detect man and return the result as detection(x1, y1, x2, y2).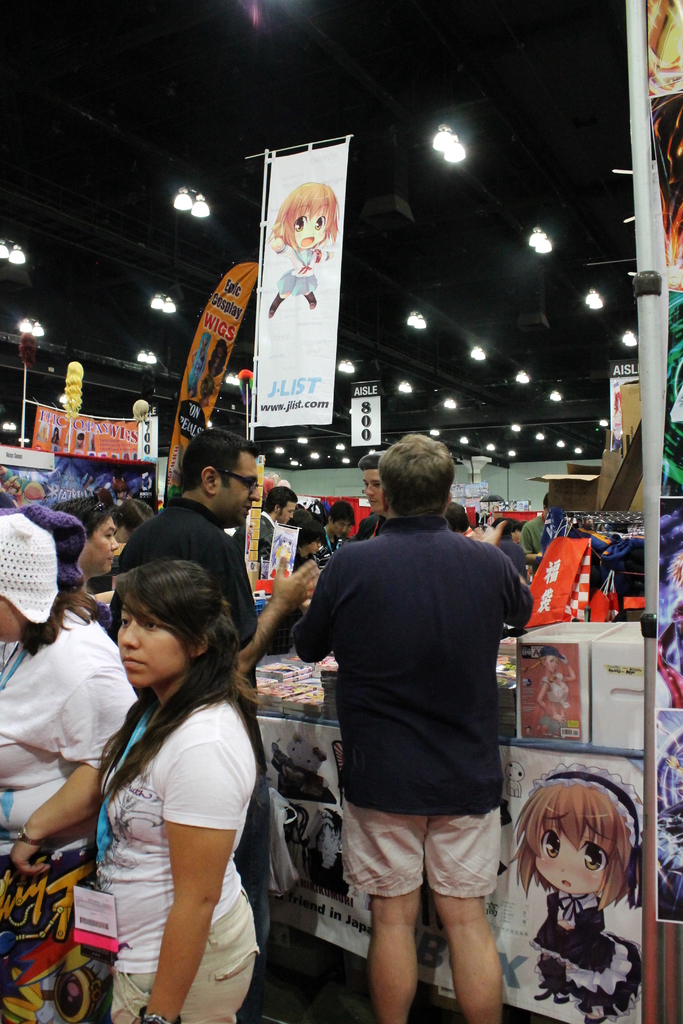
detection(316, 498, 353, 547).
